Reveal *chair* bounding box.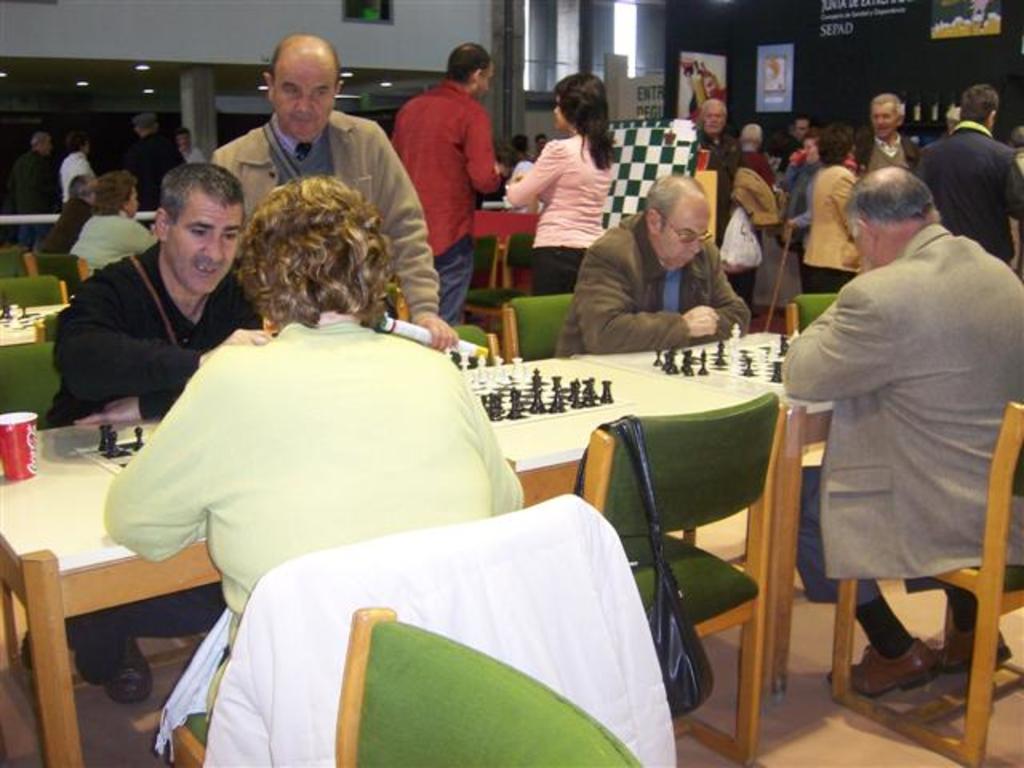
Revealed: bbox=[27, 250, 91, 294].
